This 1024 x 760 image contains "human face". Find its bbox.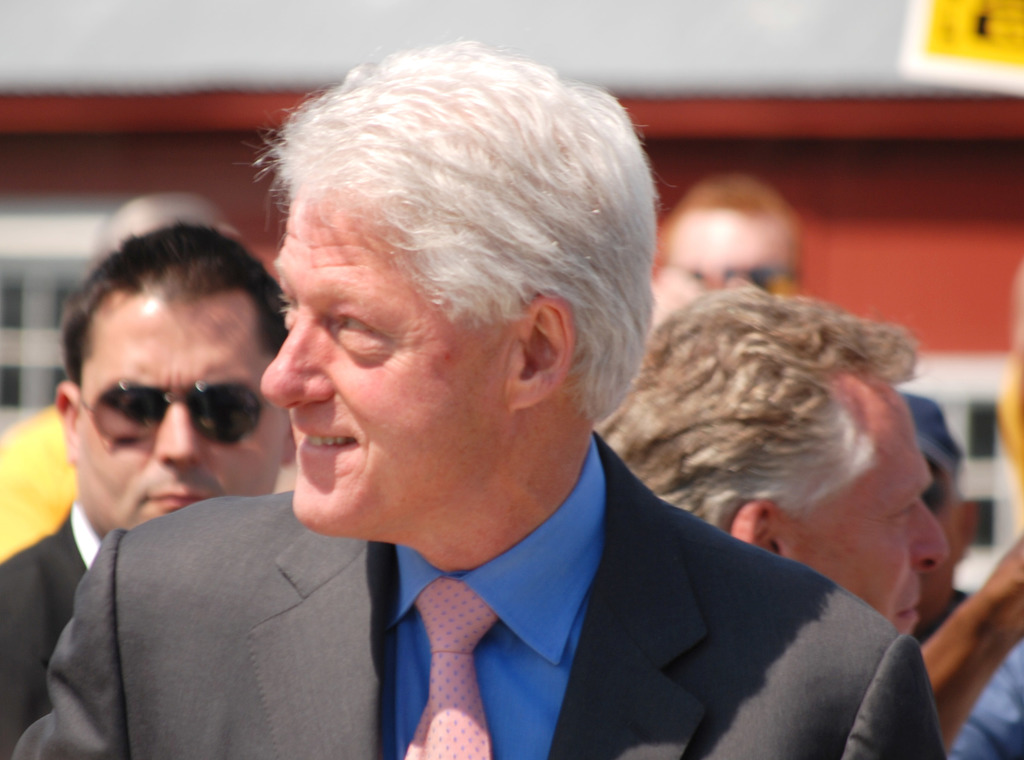
bbox=[259, 183, 496, 535].
